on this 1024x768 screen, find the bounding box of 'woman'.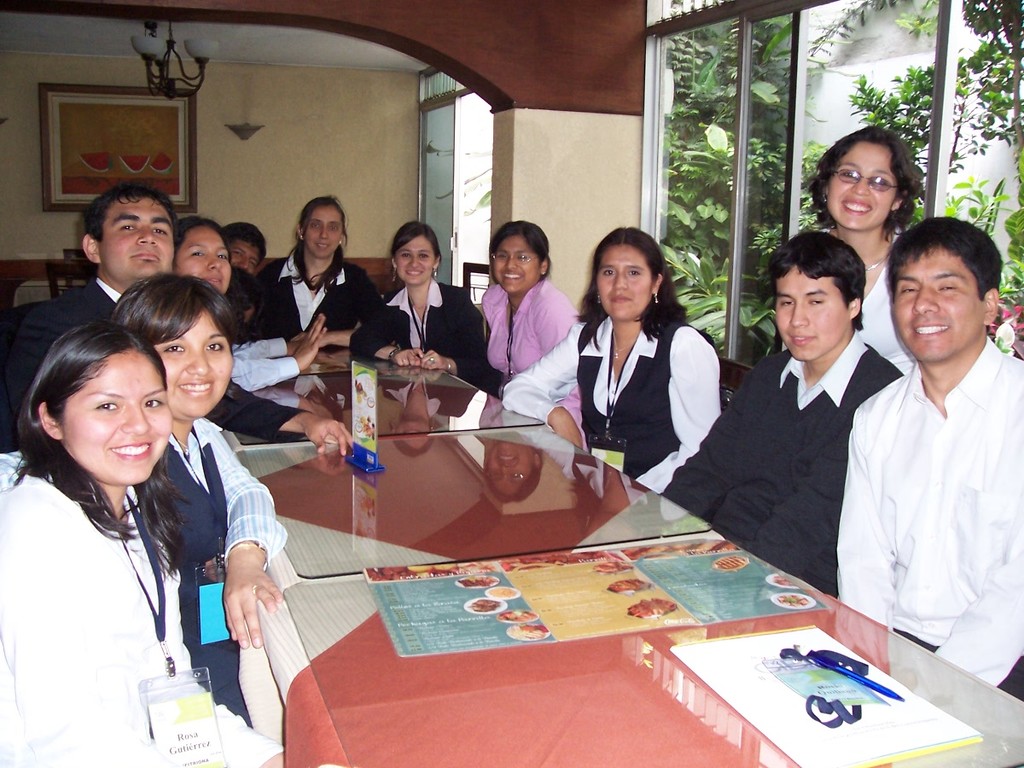
Bounding box: left=239, top=200, right=384, bottom=337.
